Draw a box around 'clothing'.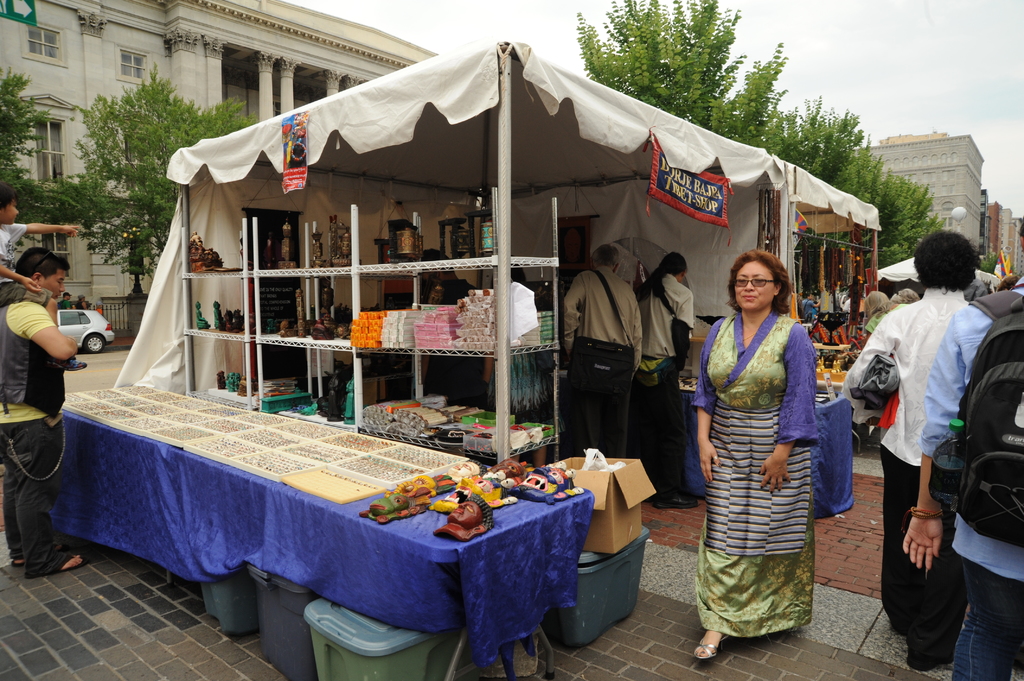
(843,285,966,648).
